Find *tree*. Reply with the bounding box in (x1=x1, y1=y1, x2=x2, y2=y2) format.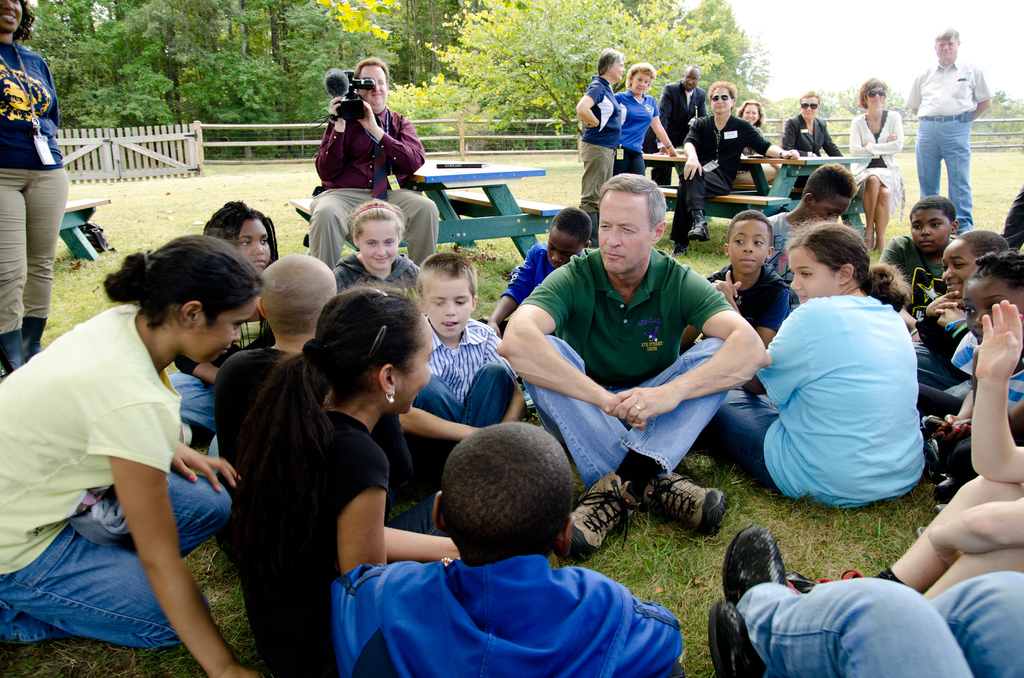
(x1=682, y1=0, x2=780, y2=118).
